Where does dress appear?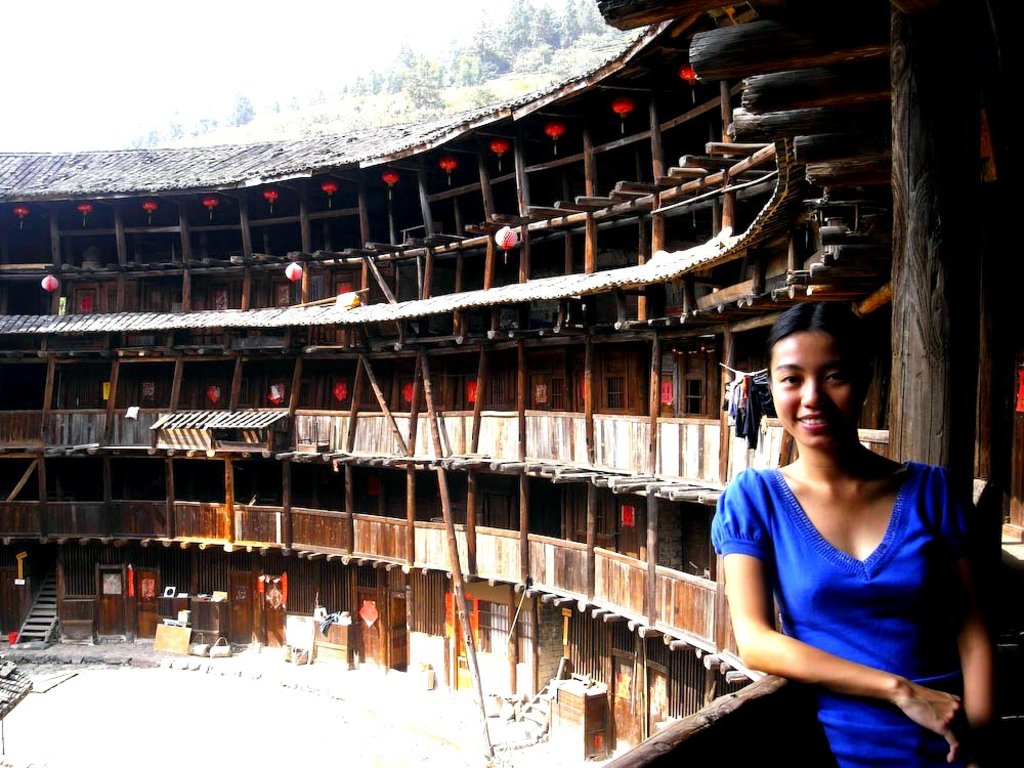
Appears at (734, 426, 969, 725).
